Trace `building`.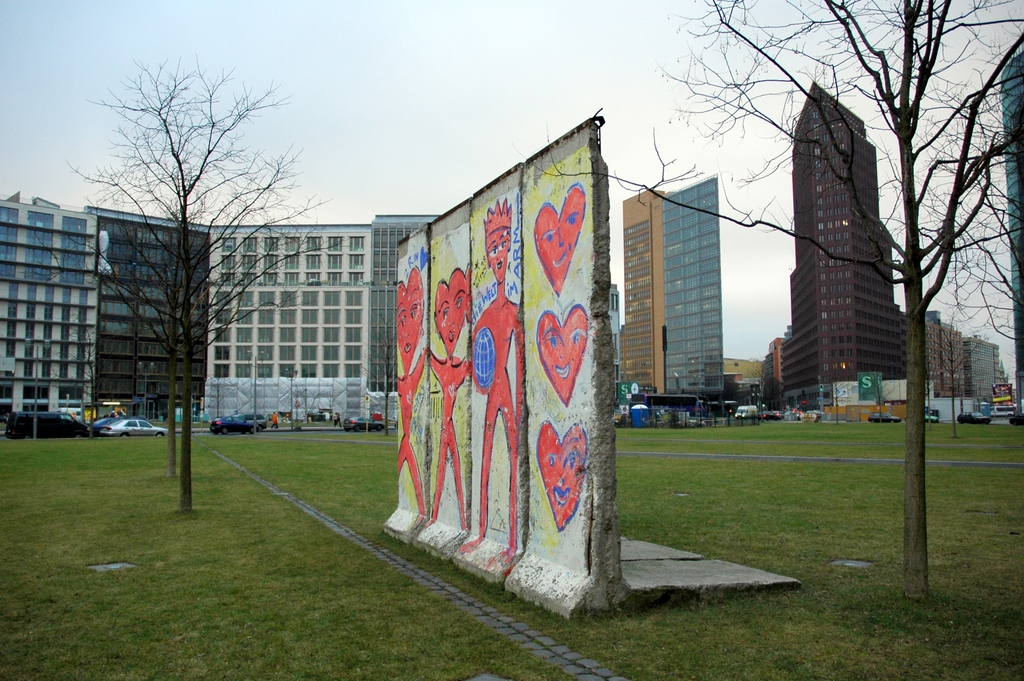
Traced to (927,320,965,397).
